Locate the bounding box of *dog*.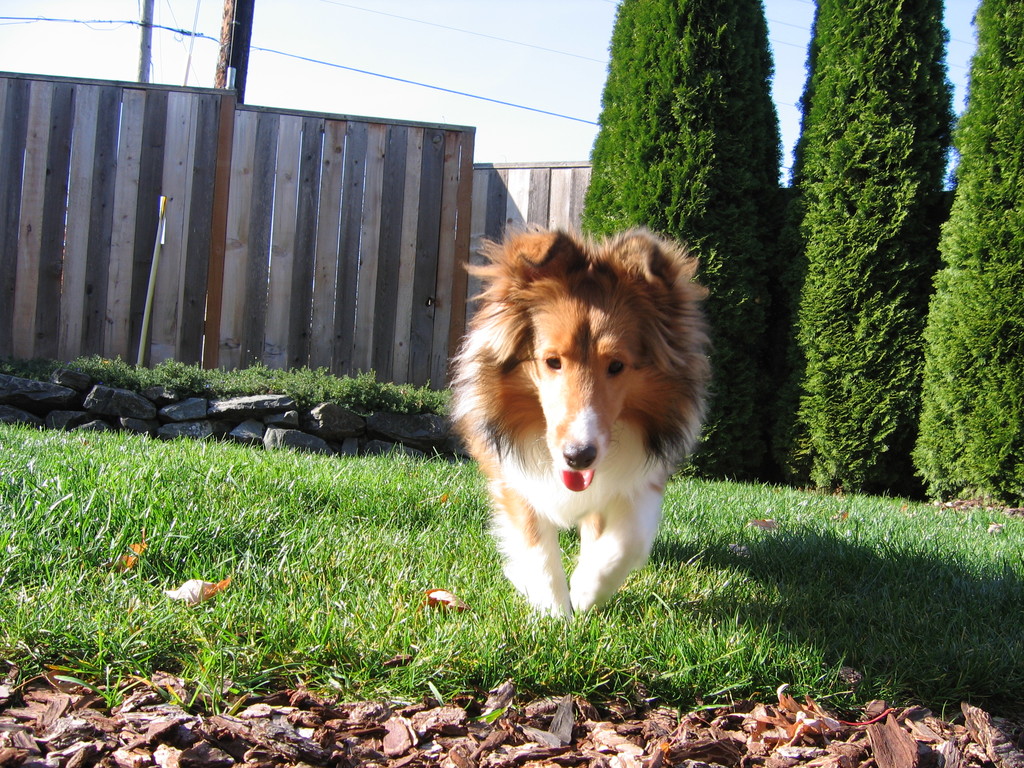
Bounding box: bbox(438, 219, 710, 616).
